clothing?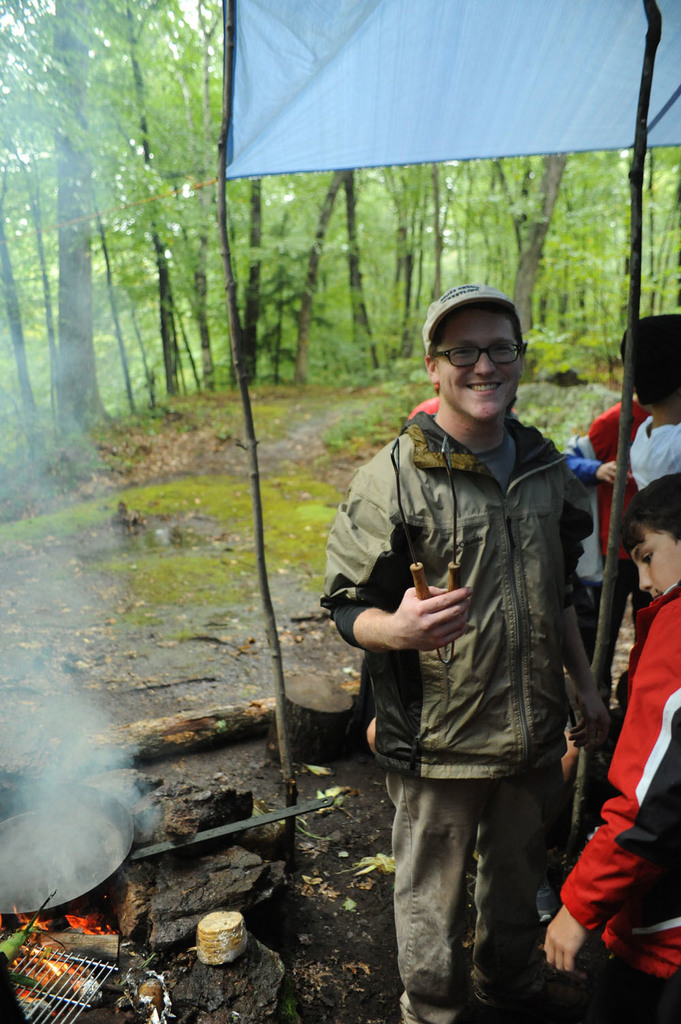
rect(624, 407, 680, 508)
